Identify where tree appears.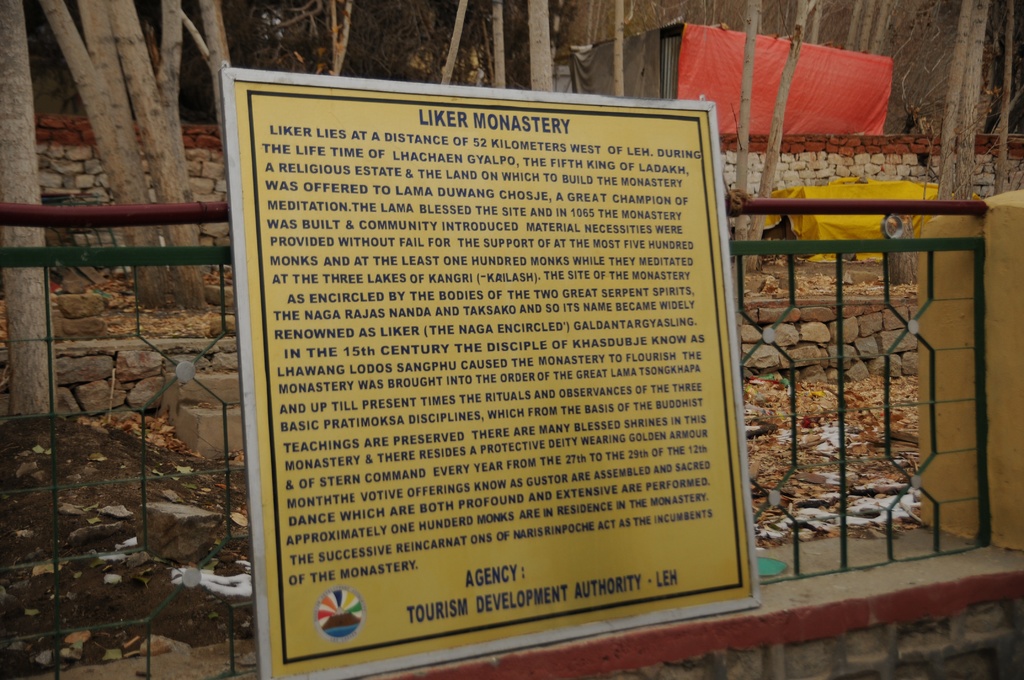
Appears at (42,0,209,312).
